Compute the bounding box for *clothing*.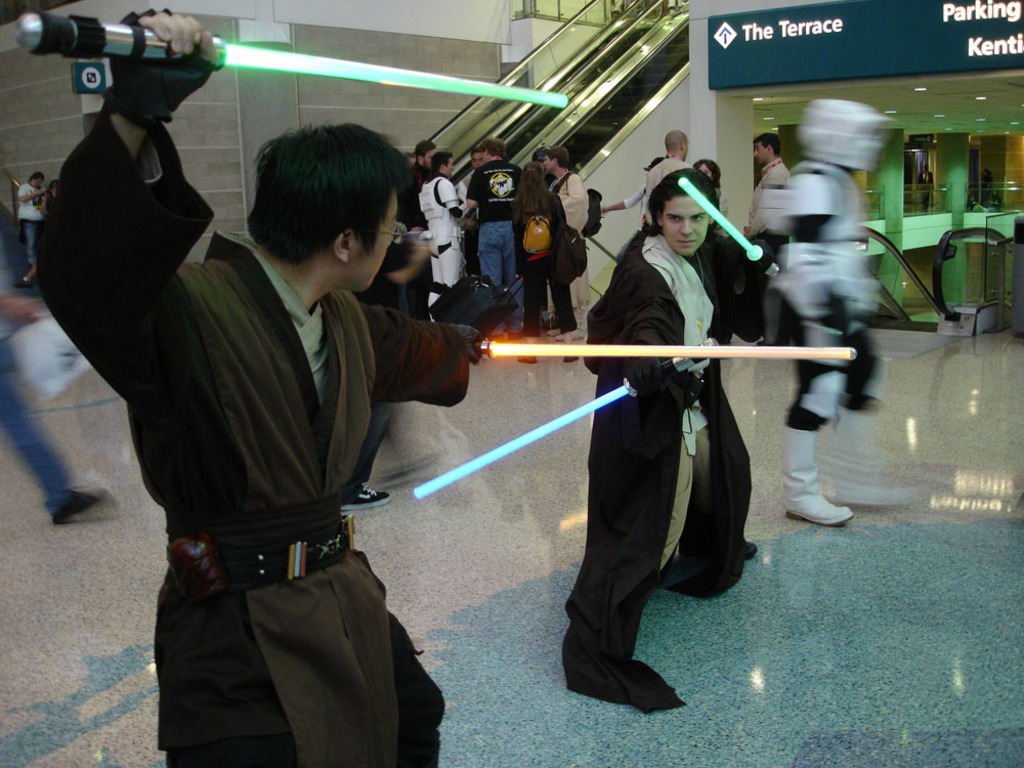
{"left": 30, "top": 89, "right": 479, "bottom": 767}.
